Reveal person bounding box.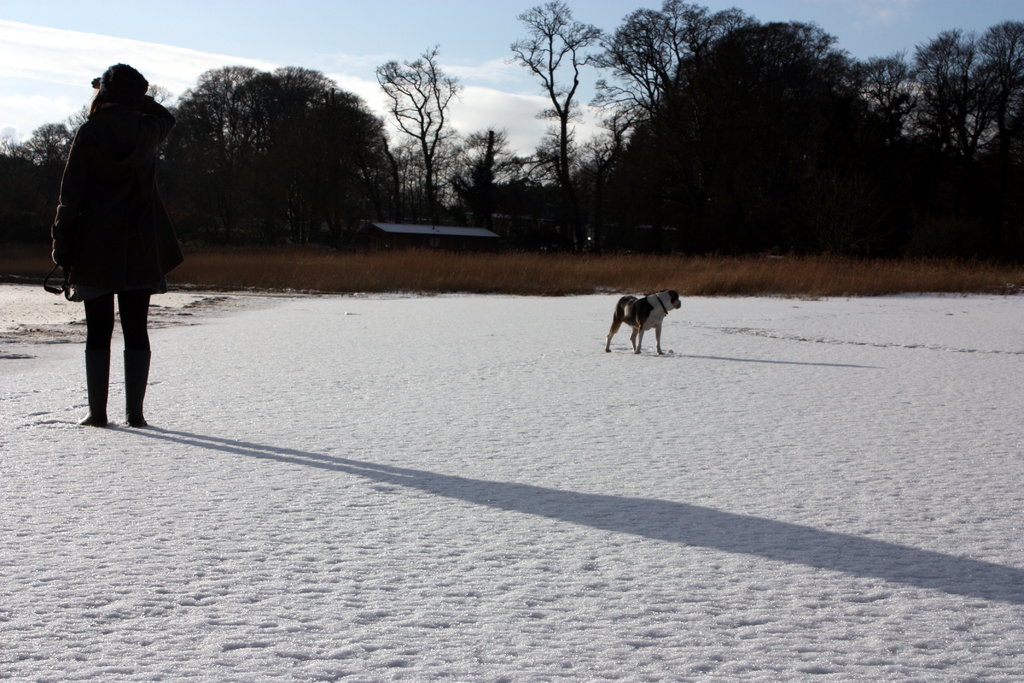
Revealed: box=[50, 64, 177, 452].
